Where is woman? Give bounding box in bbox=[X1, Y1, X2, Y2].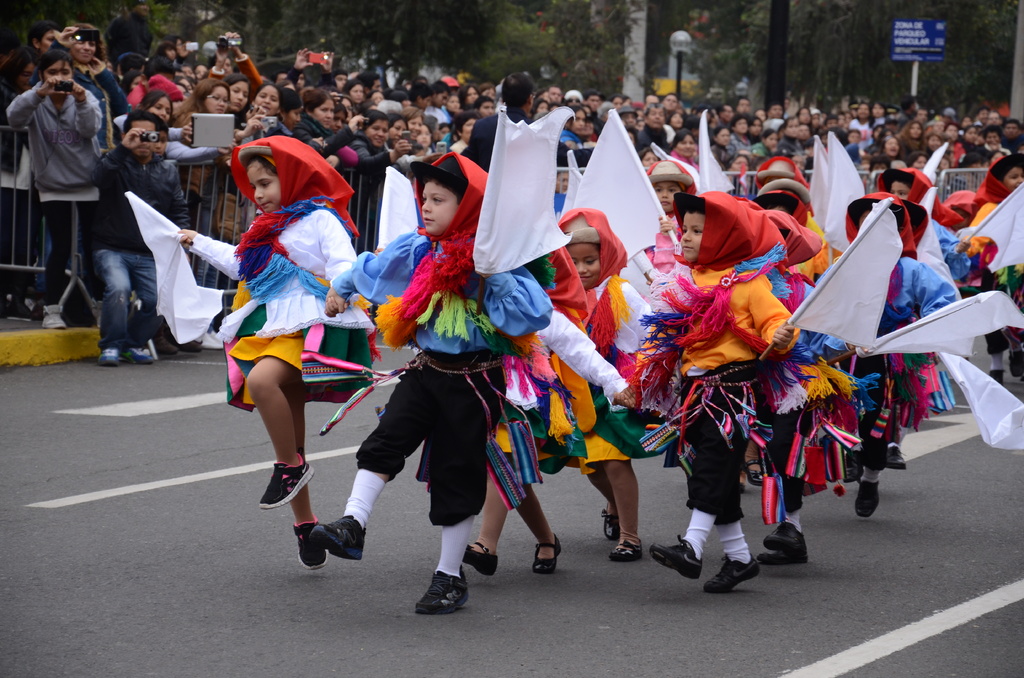
bbox=[173, 82, 230, 210].
